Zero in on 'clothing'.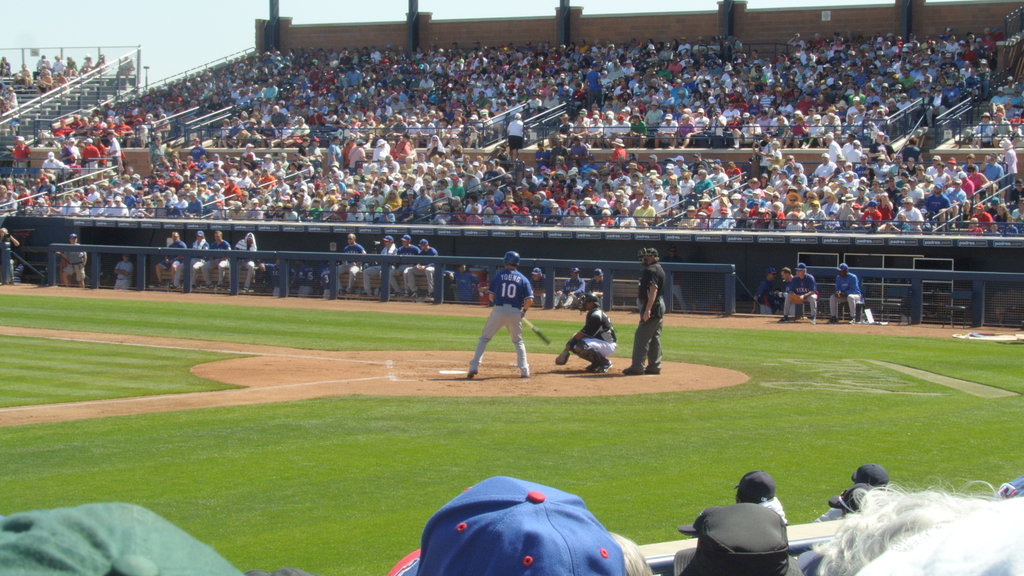
Zeroed in: 409/248/438/291.
